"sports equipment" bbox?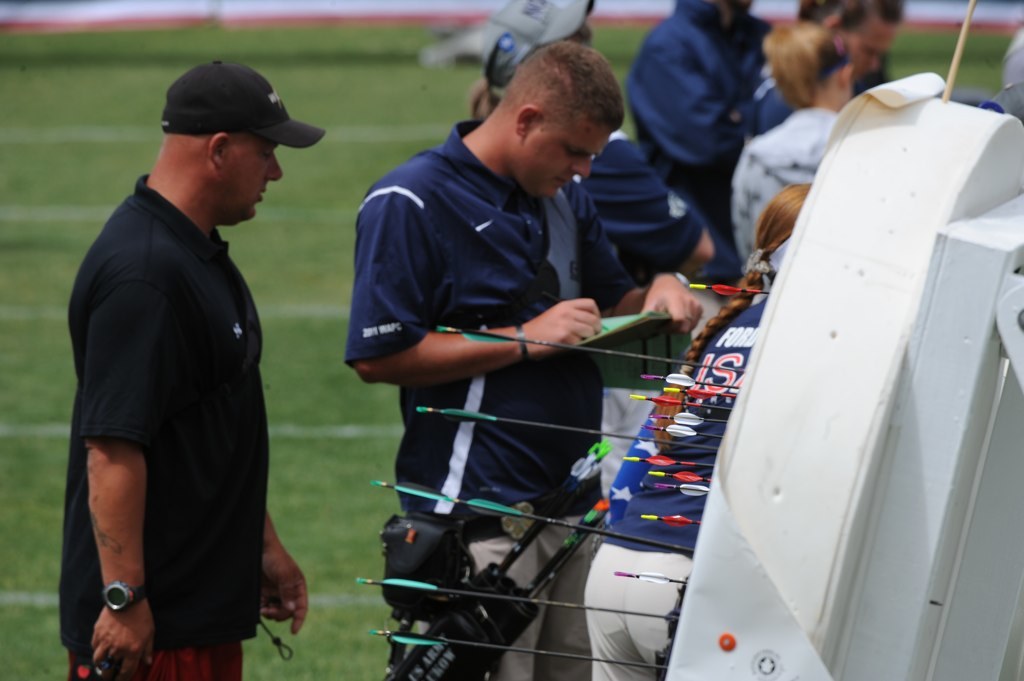
box(371, 630, 669, 669)
